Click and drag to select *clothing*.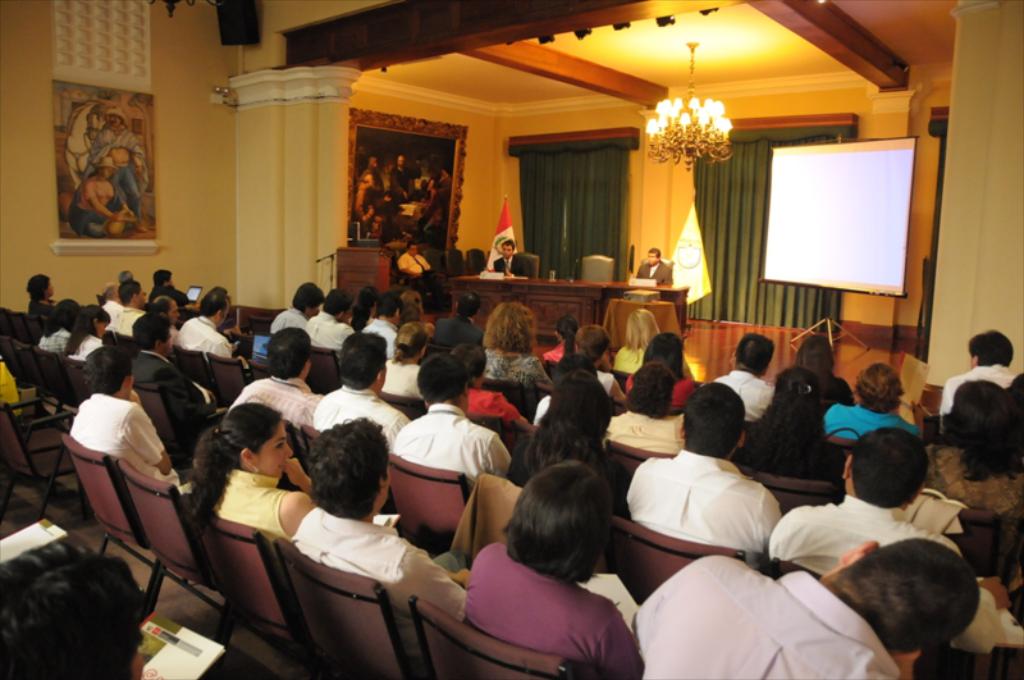
Selection: x1=287, y1=508, x2=479, y2=625.
